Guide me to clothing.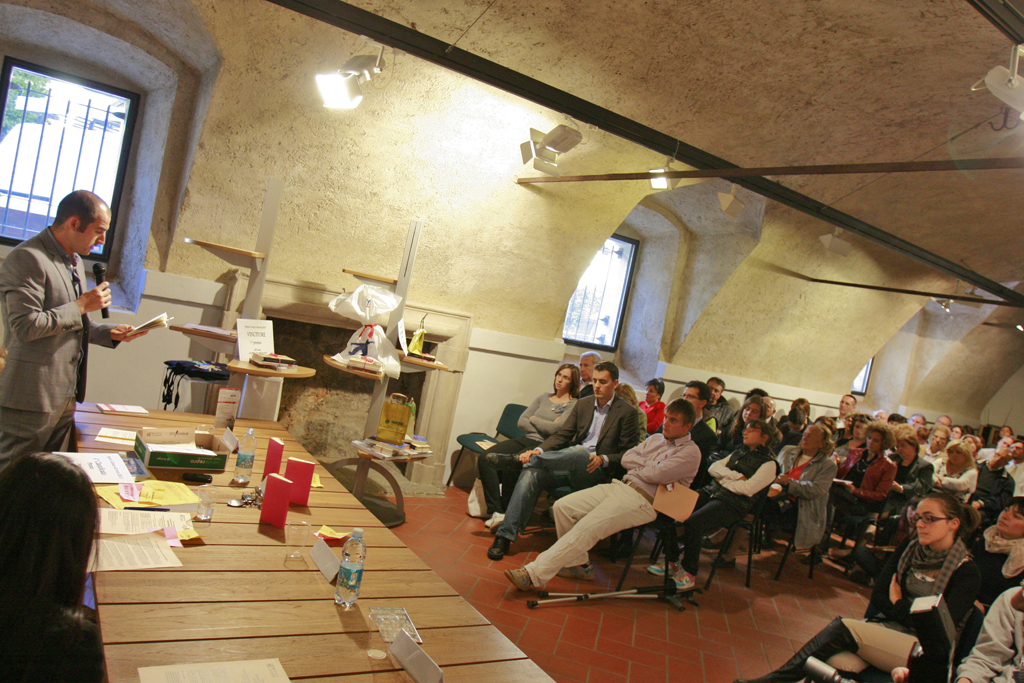
Guidance: <bbox>972, 521, 1023, 605</bbox>.
